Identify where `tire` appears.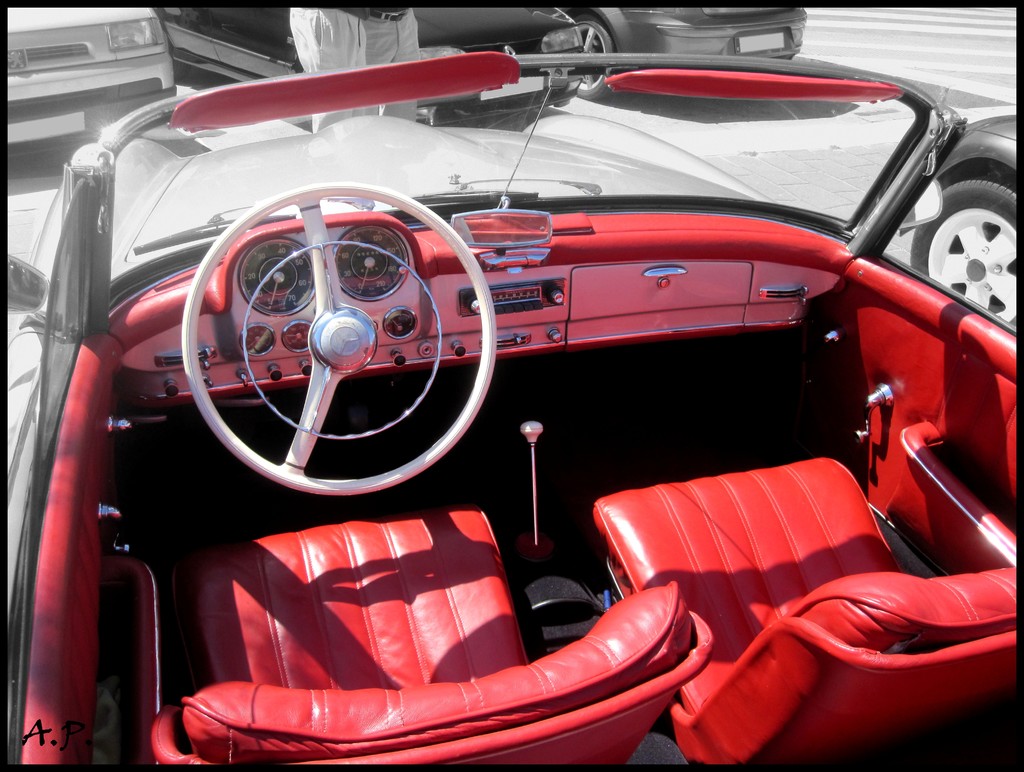
Appears at box(779, 51, 800, 62).
